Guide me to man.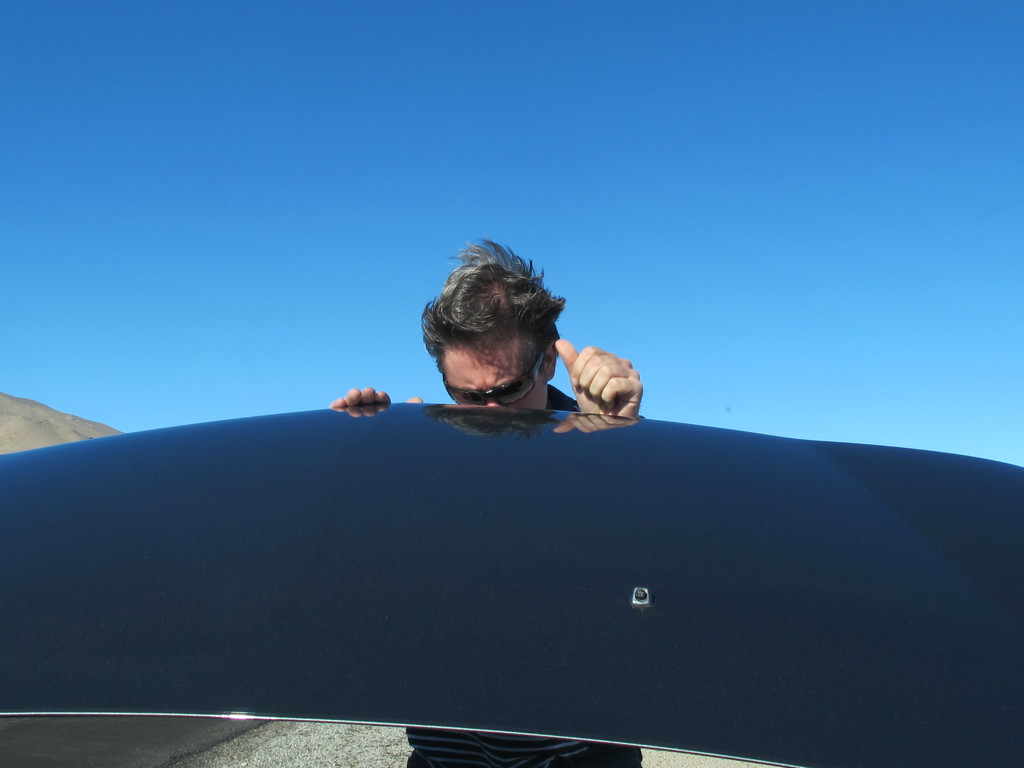
Guidance: bbox=[373, 255, 652, 451].
